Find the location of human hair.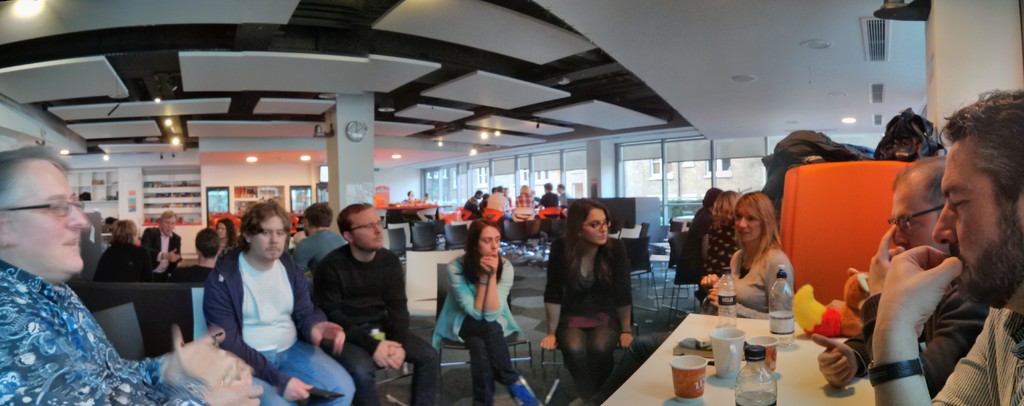
Location: box(303, 203, 332, 228).
